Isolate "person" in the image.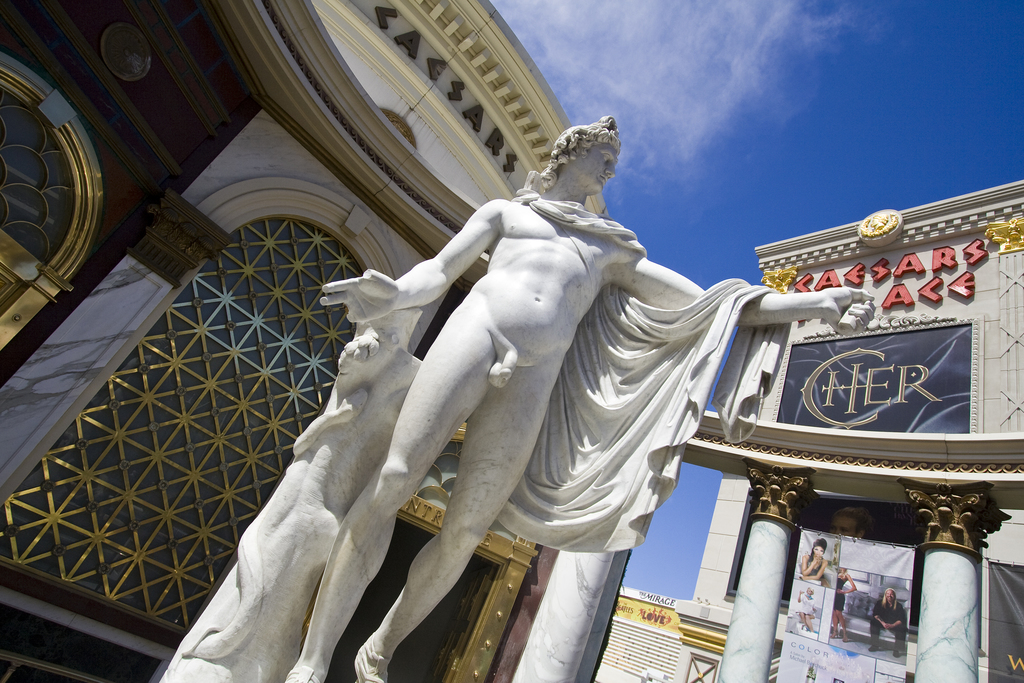
Isolated region: detection(316, 78, 885, 682).
